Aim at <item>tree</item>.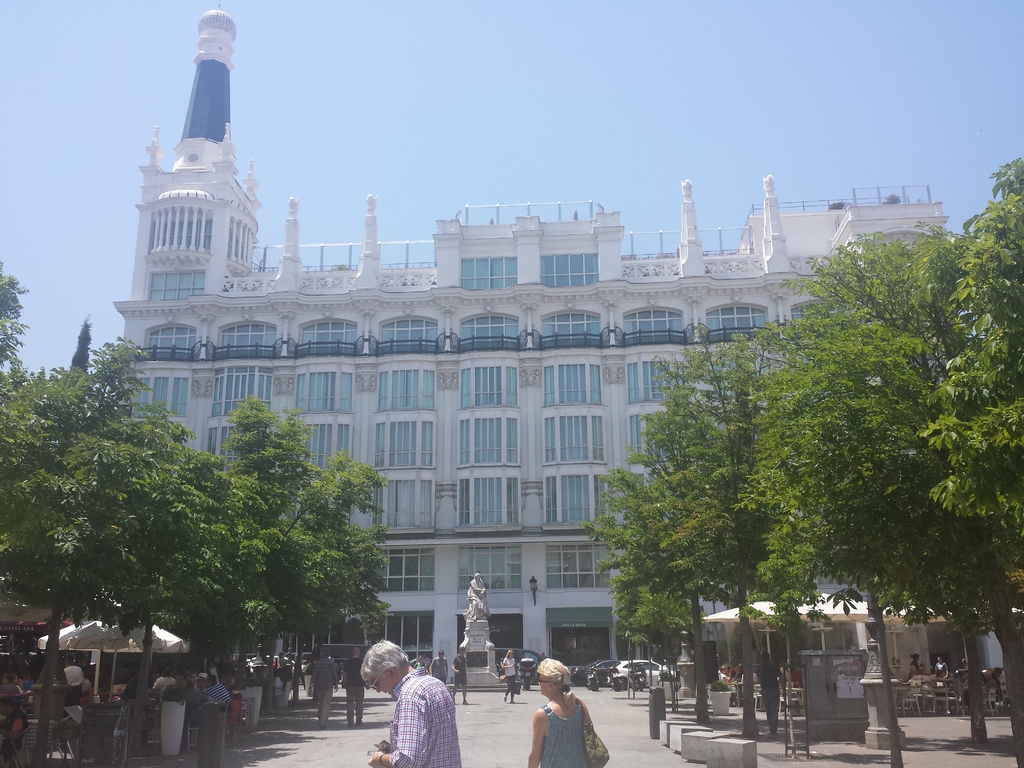
Aimed at (632, 322, 769, 719).
